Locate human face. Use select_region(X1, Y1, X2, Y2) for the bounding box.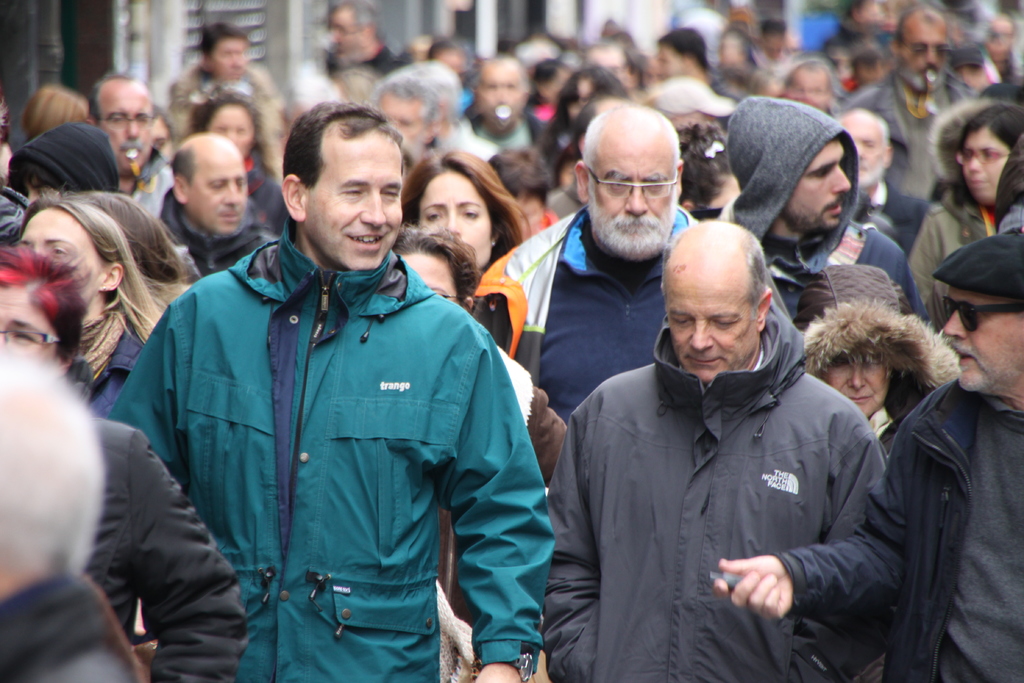
select_region(374, 94, 439, 156).
